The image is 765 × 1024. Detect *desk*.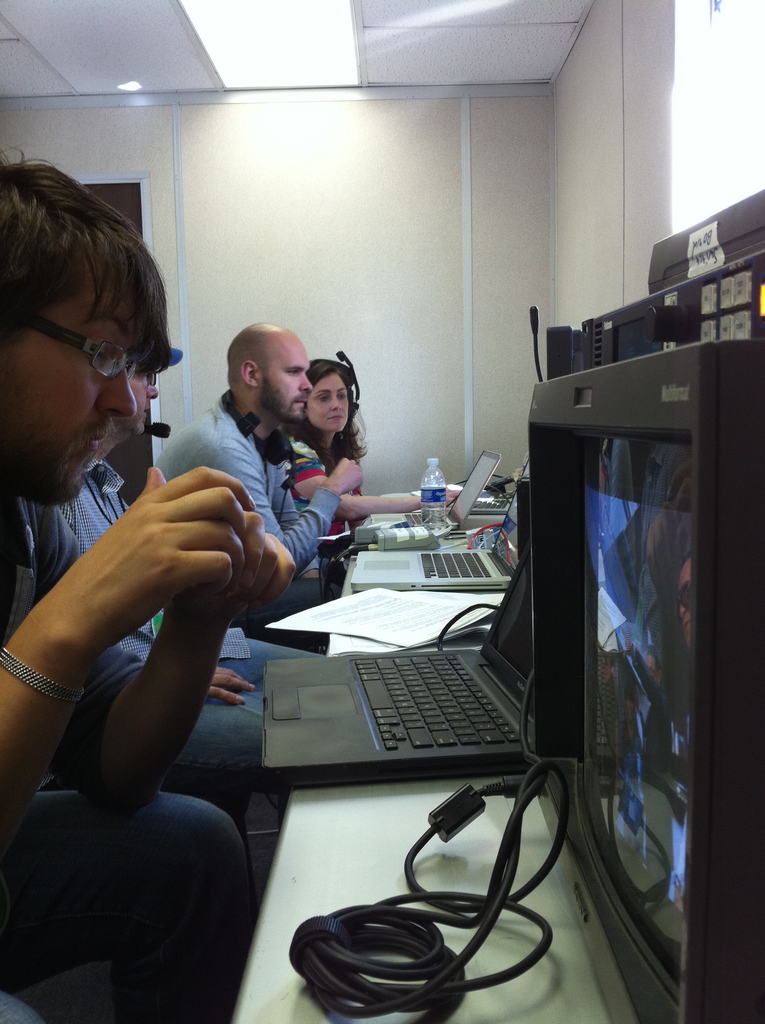
Detection: [232,595,499,1021].
